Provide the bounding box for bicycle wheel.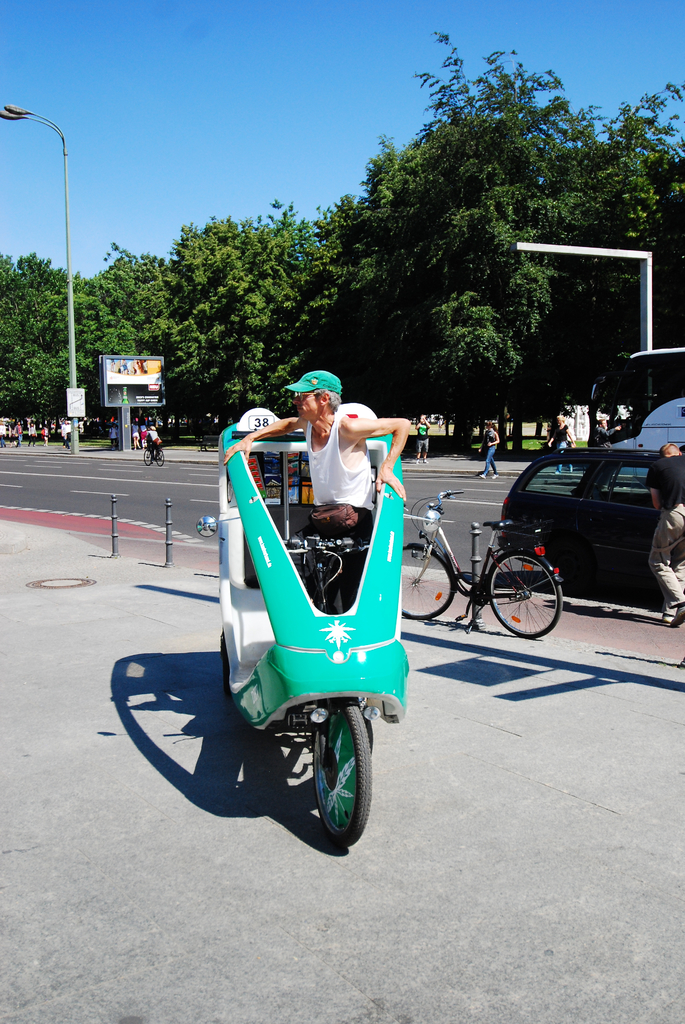
detection(311, 701, 373, 852).
